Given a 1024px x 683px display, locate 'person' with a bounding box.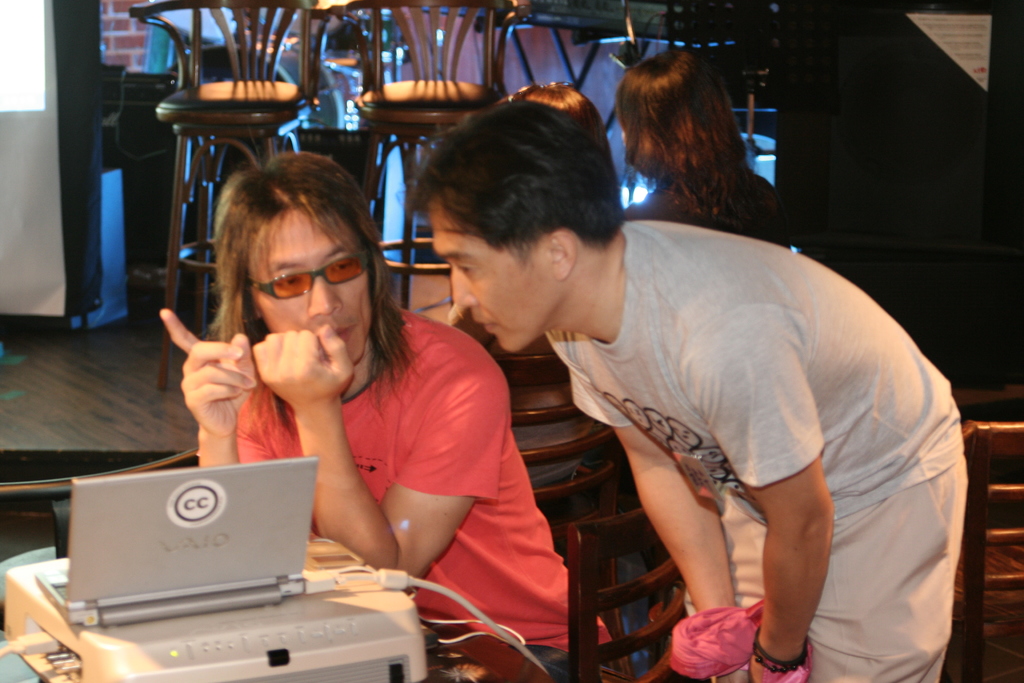
Located: (160, 152, 611, 682).
